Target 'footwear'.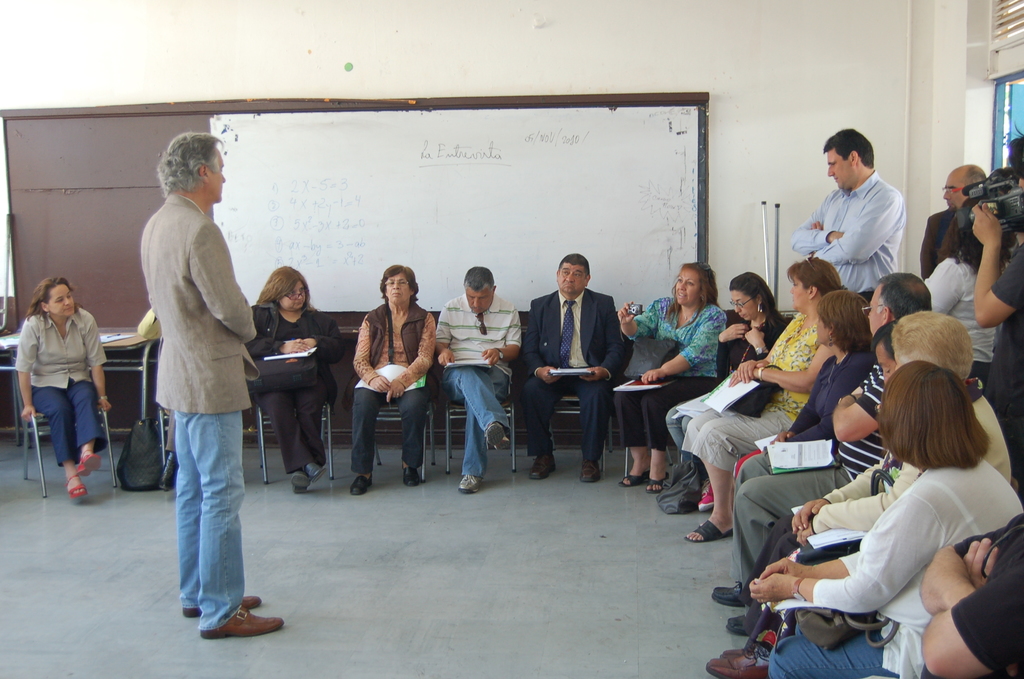
Target region: [305,465,335,484].
